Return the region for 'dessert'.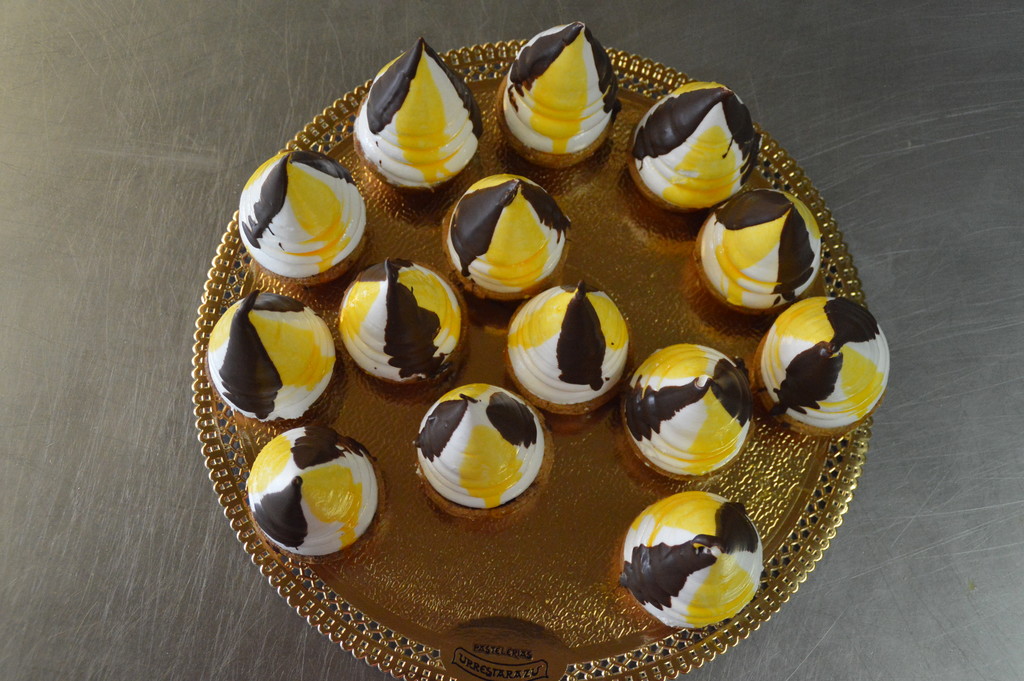
region(416, 388, 557, 525).
